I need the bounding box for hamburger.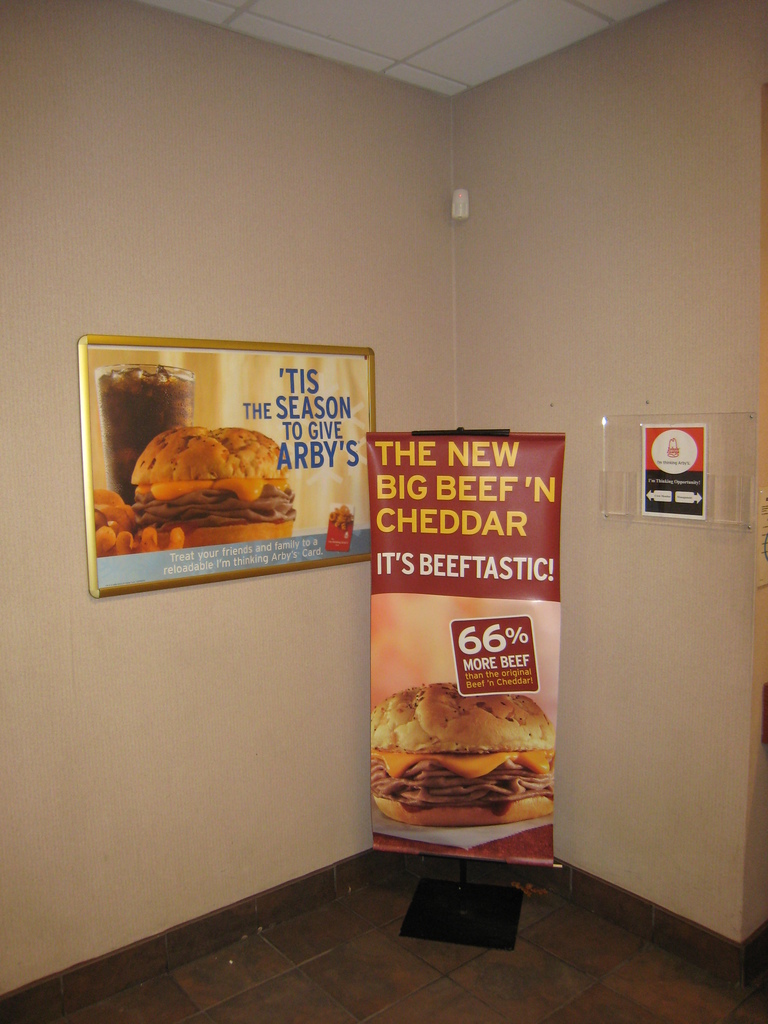
Here it is: box=[128, 426, 296, 548].
